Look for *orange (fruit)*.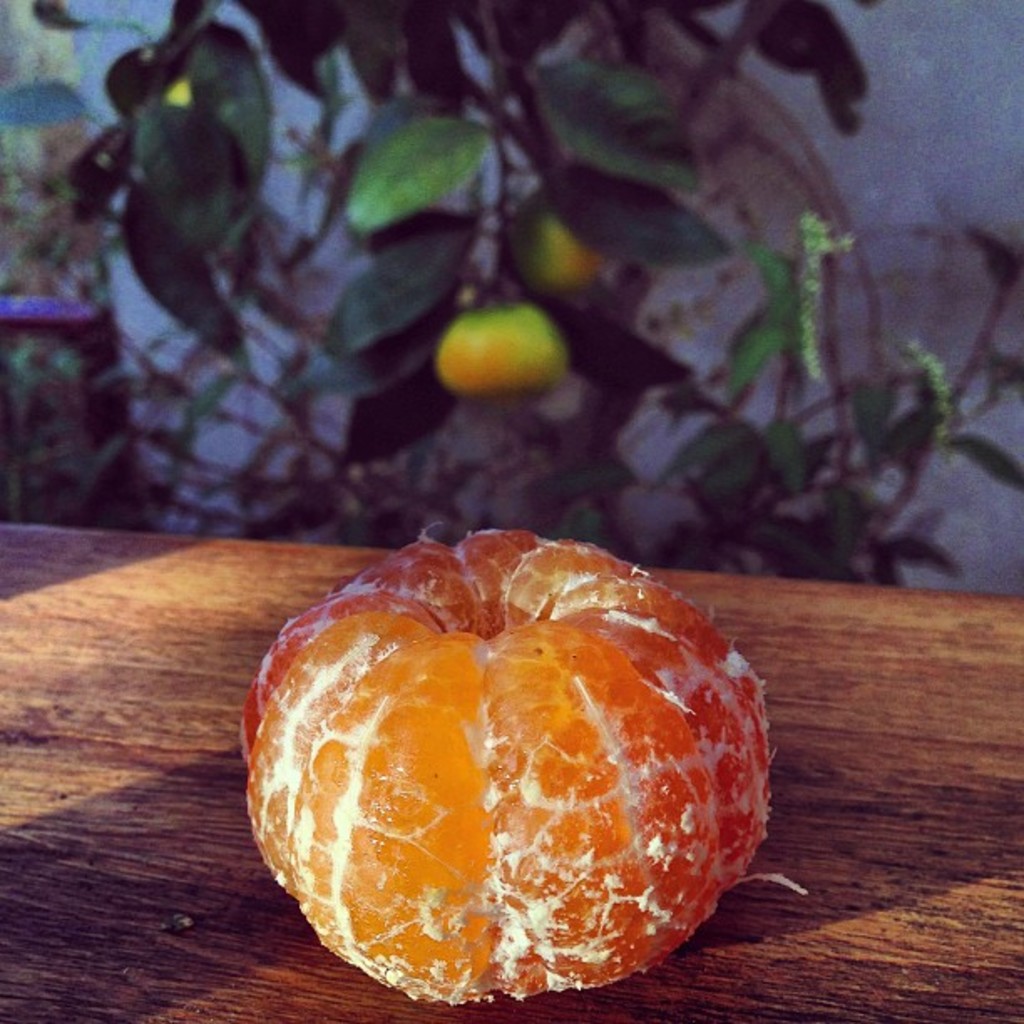
Found: crop(238, 534, 775, 994).
